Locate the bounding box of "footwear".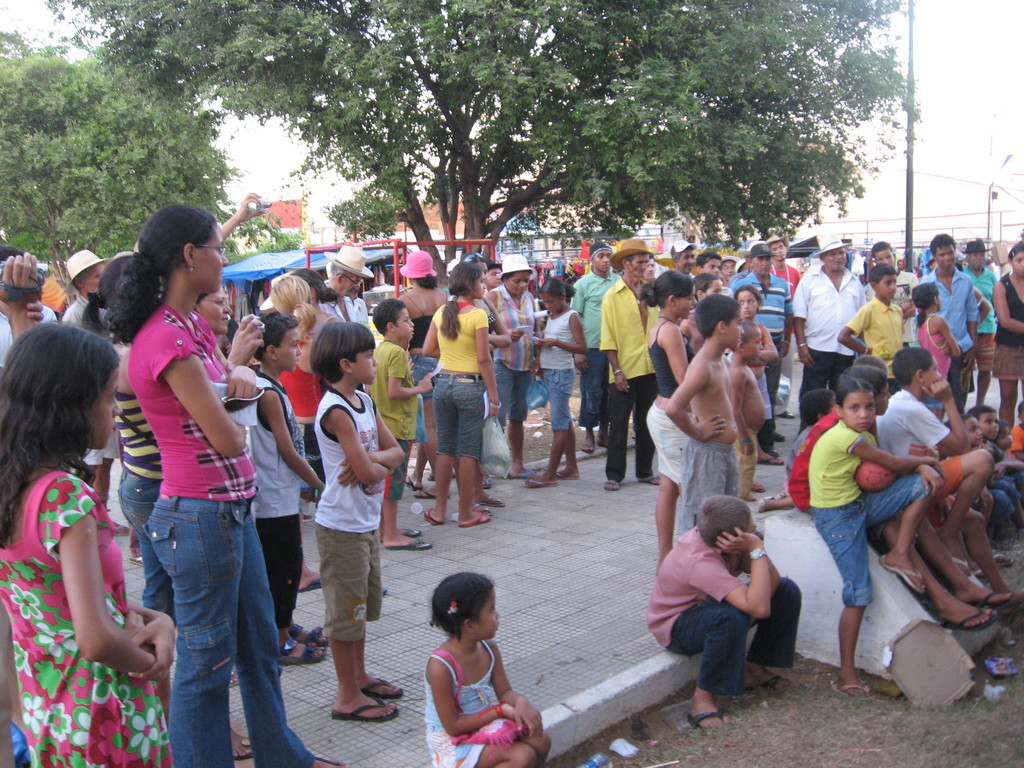
Bounding box: (left=779, top=410, right=795, bottom=418).
